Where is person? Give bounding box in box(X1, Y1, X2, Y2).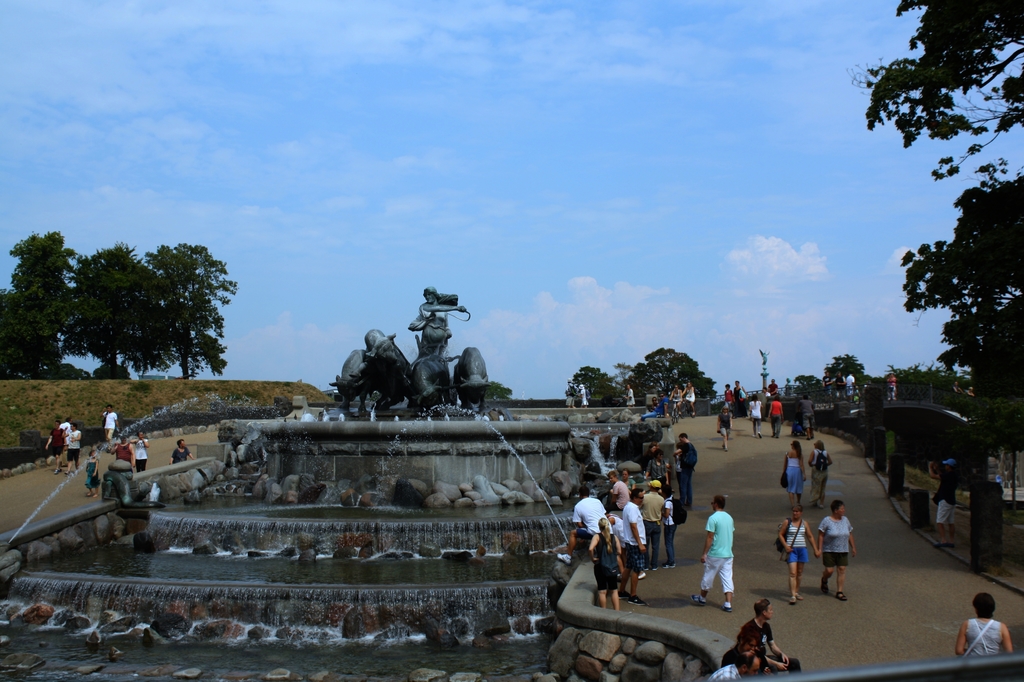
box(731, 380, 746, 421).
